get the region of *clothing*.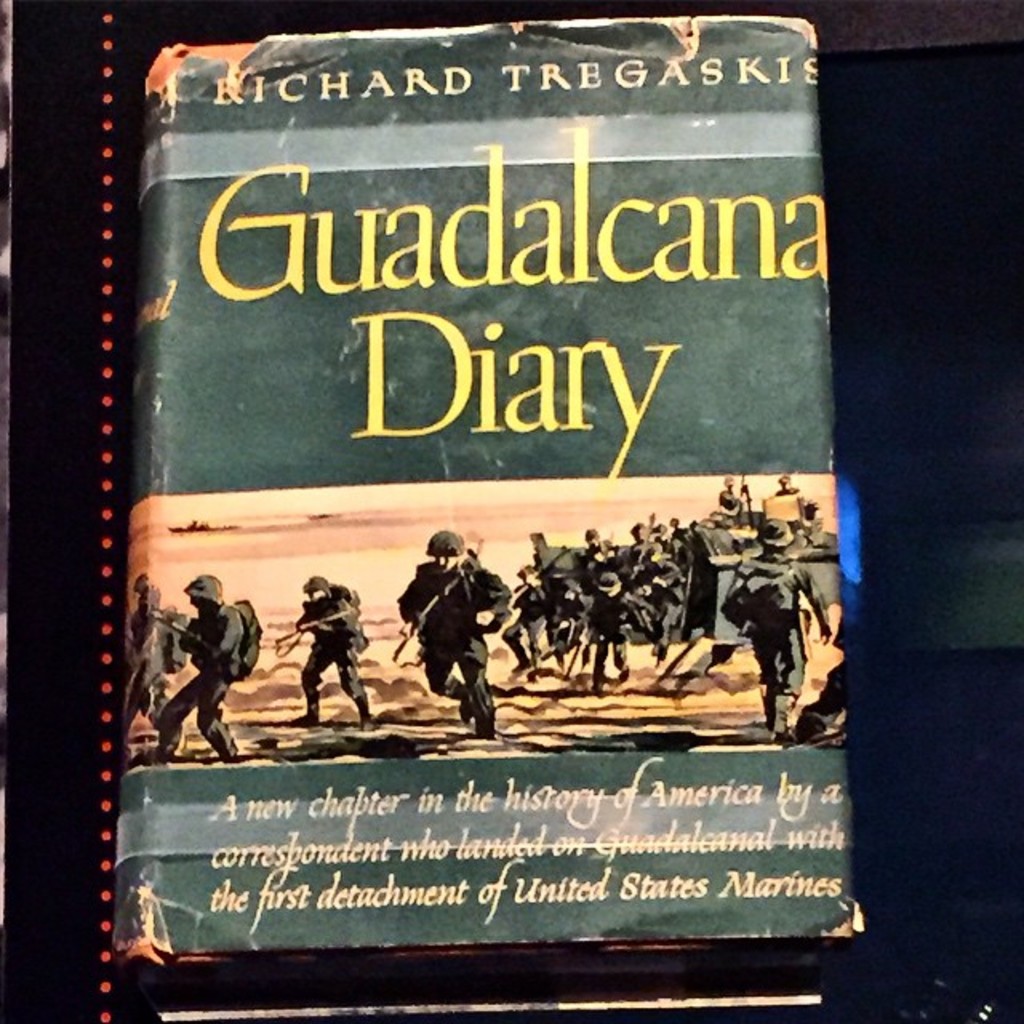
box(384, 526, 509, 741).
